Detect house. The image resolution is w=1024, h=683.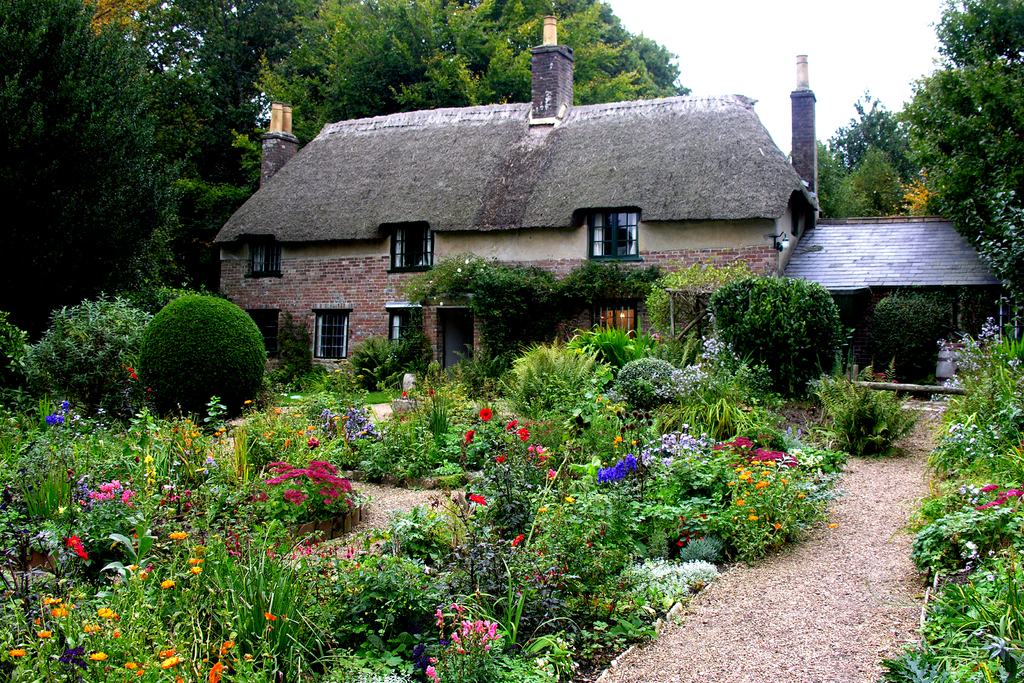
box=[779, 217, 996, 380].
